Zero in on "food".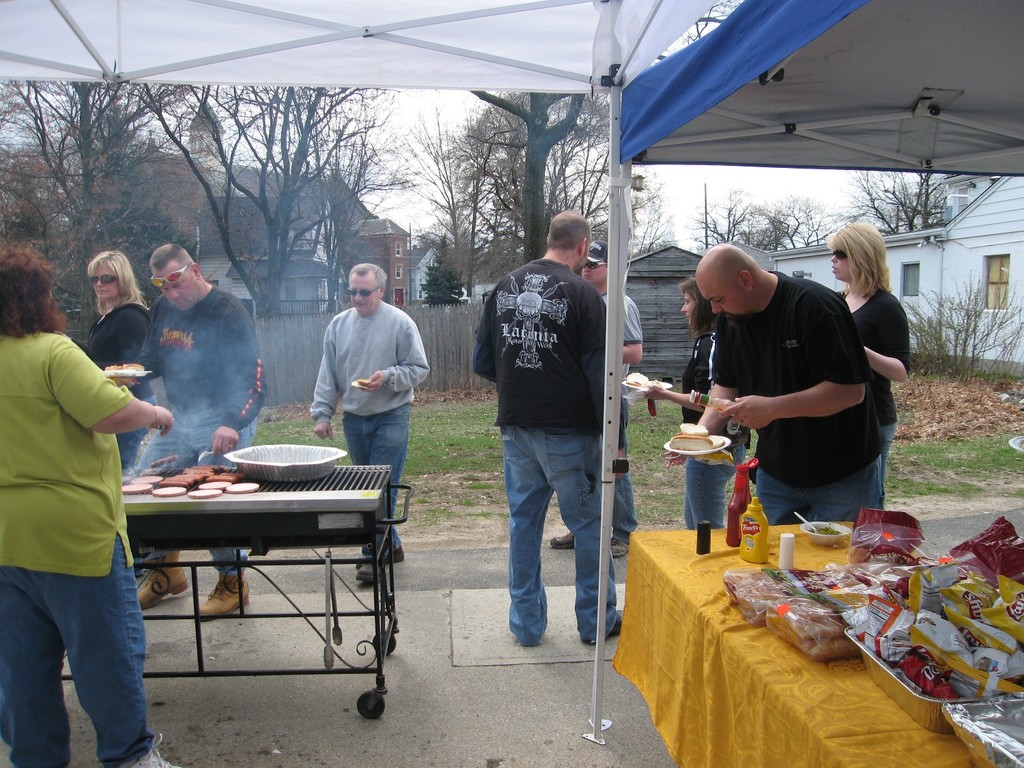
Zeroed in: (150, 453, 183, 469).
